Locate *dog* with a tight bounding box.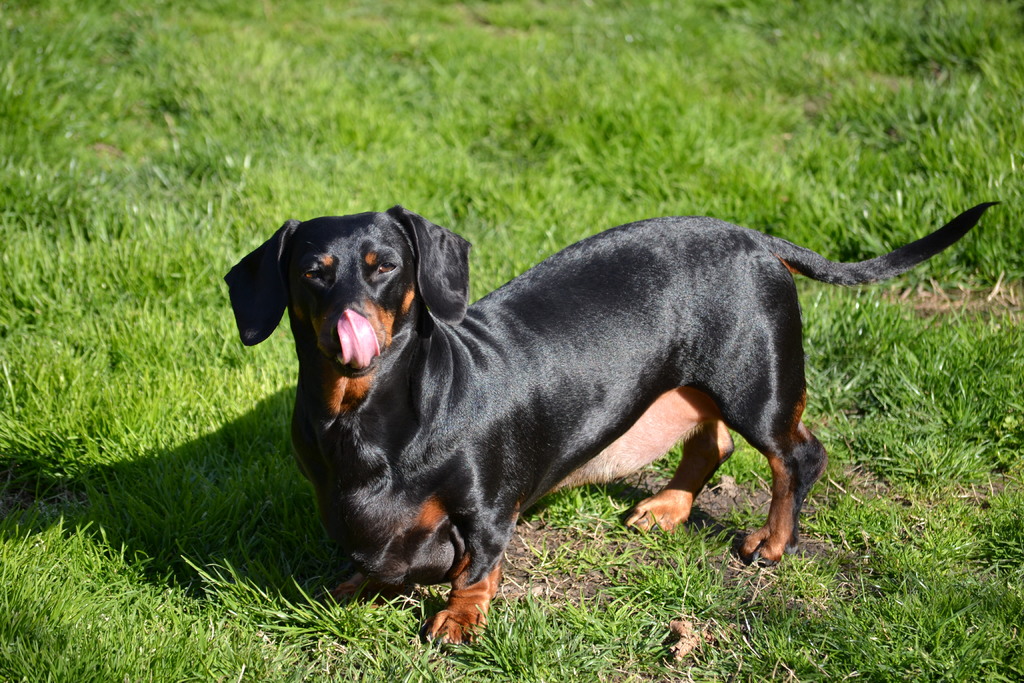
226,199,1005,654.
